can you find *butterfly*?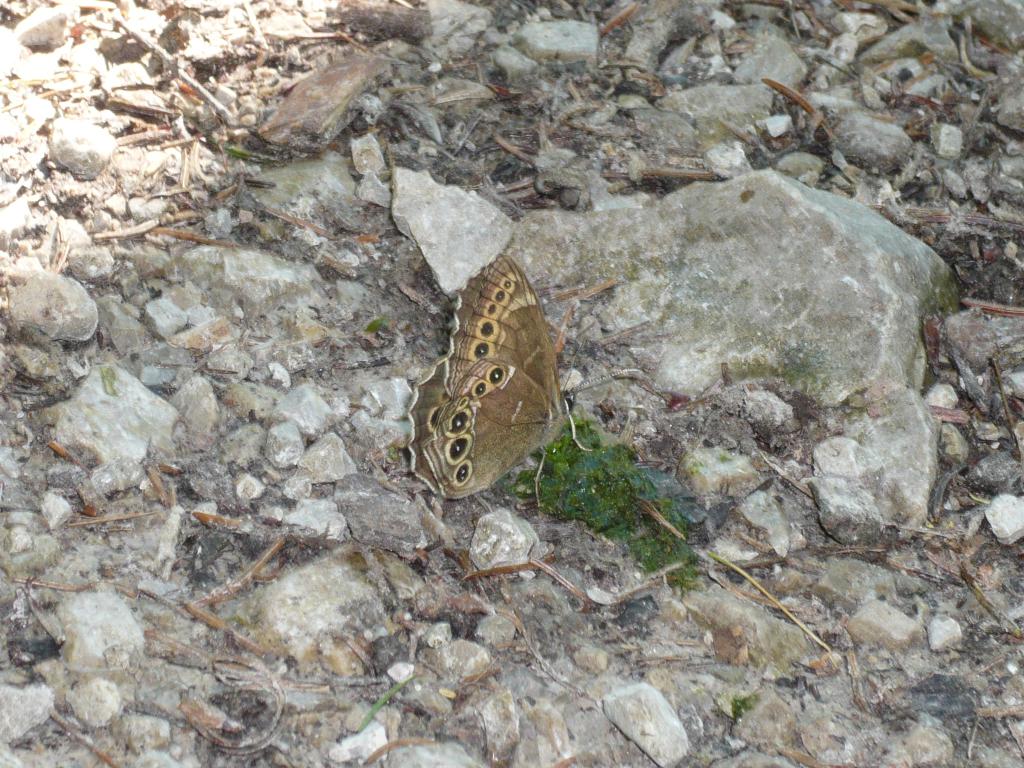
Yes, bounding box: locate(403, 254, 639, 500).
